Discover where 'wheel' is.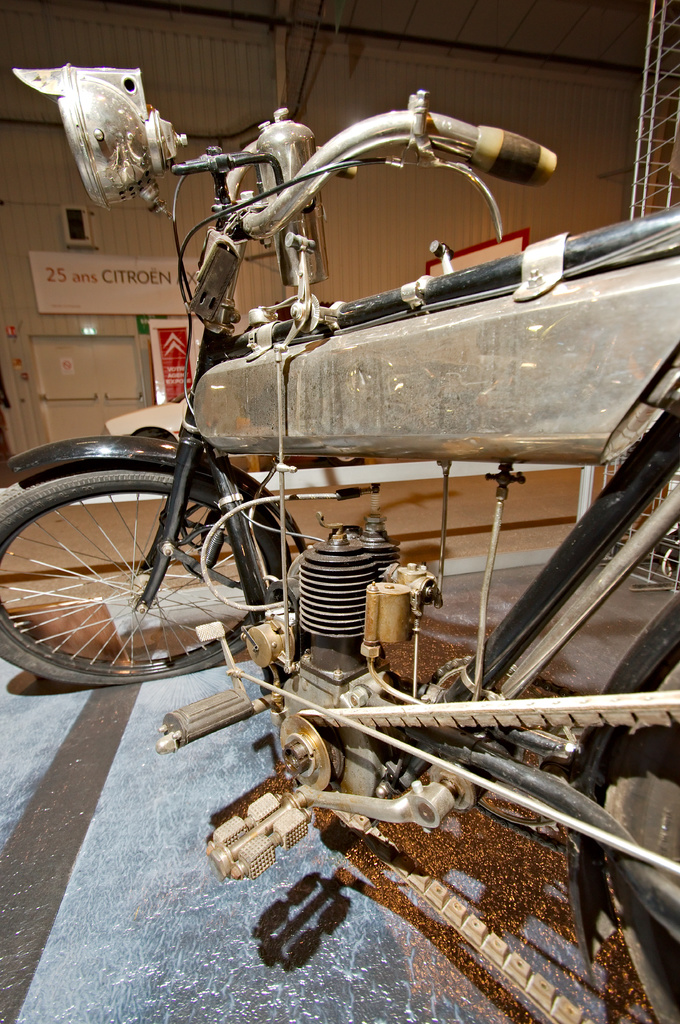
Discovered at crop(610, 652, 679, 1023).
